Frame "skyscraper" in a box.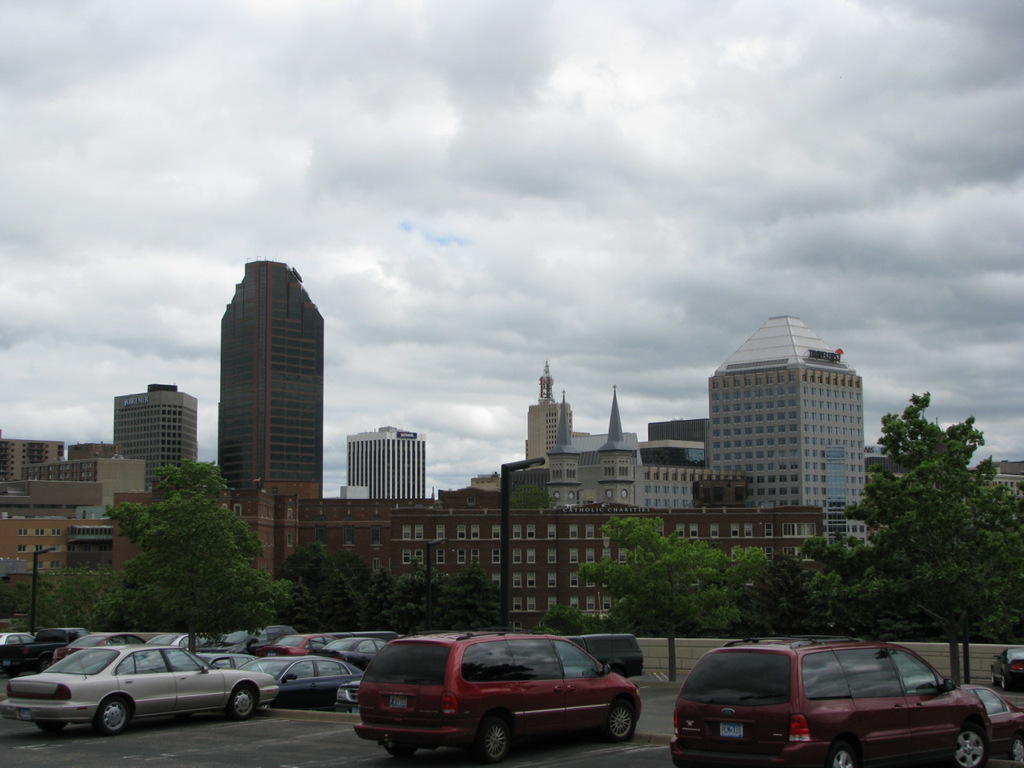
191 244 334 530.
